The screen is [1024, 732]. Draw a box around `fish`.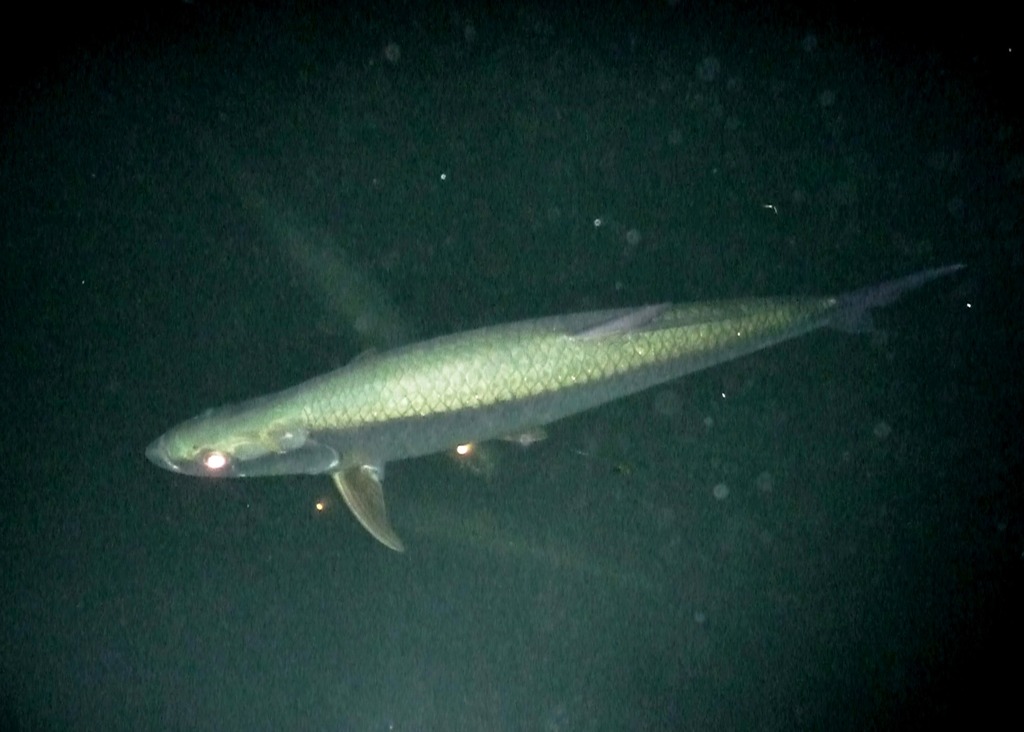
select_region(159, 244, 956, 553).
